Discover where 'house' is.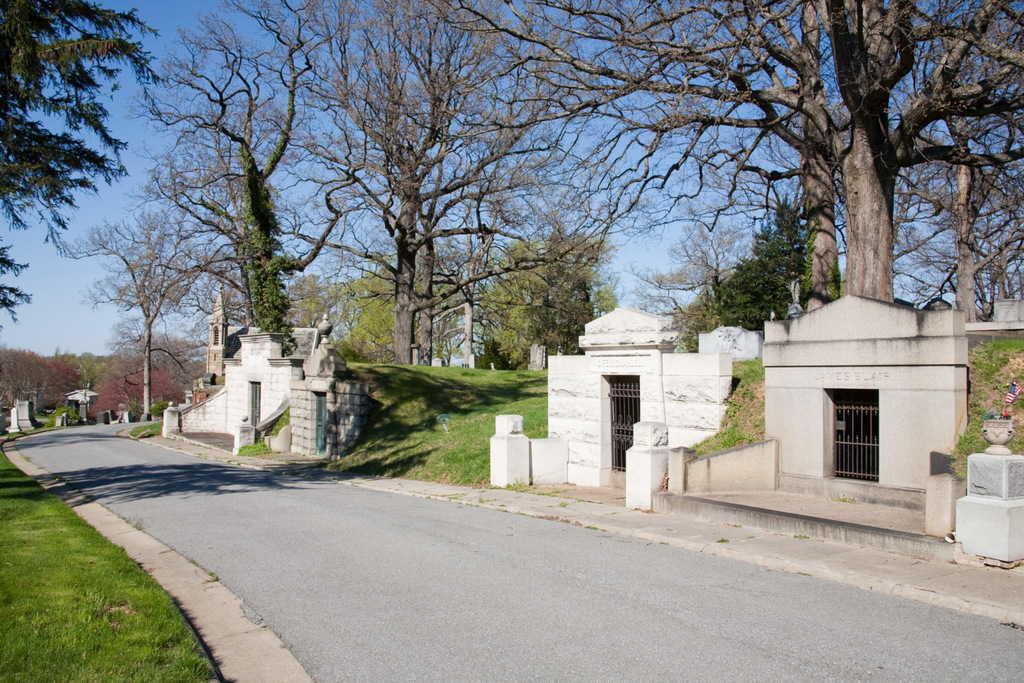
Discovered at l=179, t=337, r=356, b=451.
